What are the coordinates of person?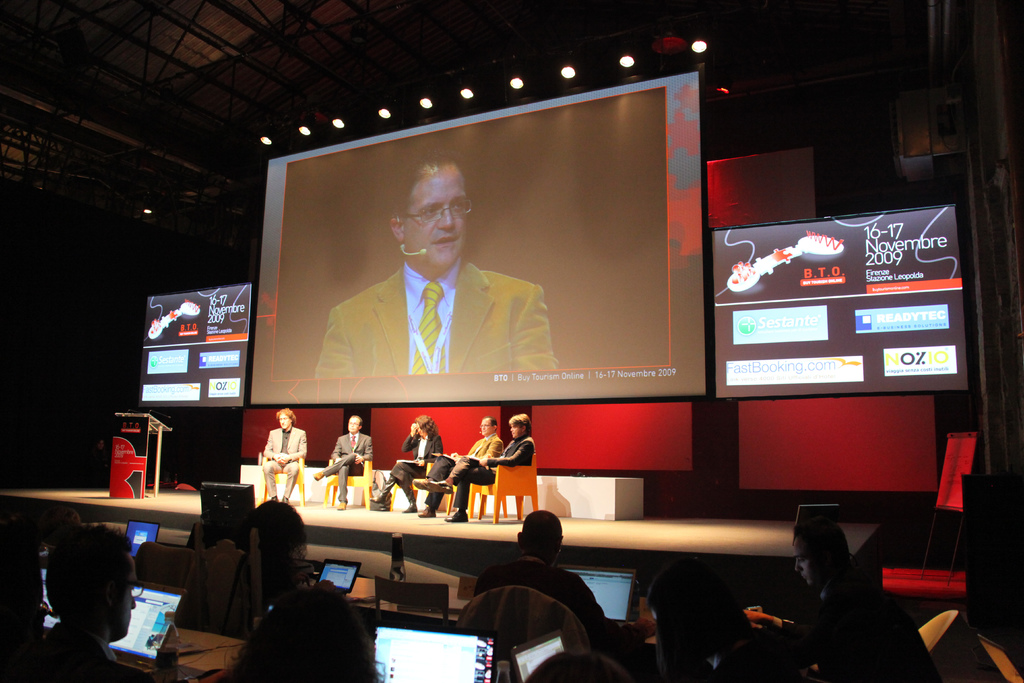
region(372, 418, 441, 514).
